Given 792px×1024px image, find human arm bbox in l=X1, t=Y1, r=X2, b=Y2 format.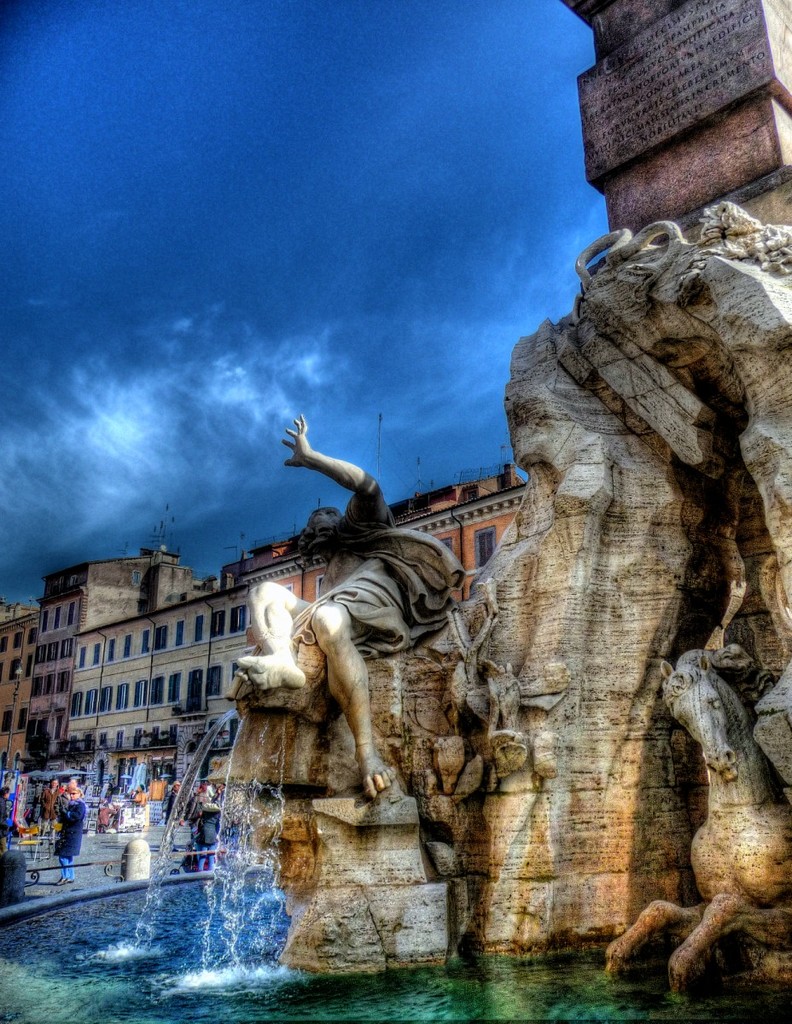
l=264, t=433, r=394, b=520.
